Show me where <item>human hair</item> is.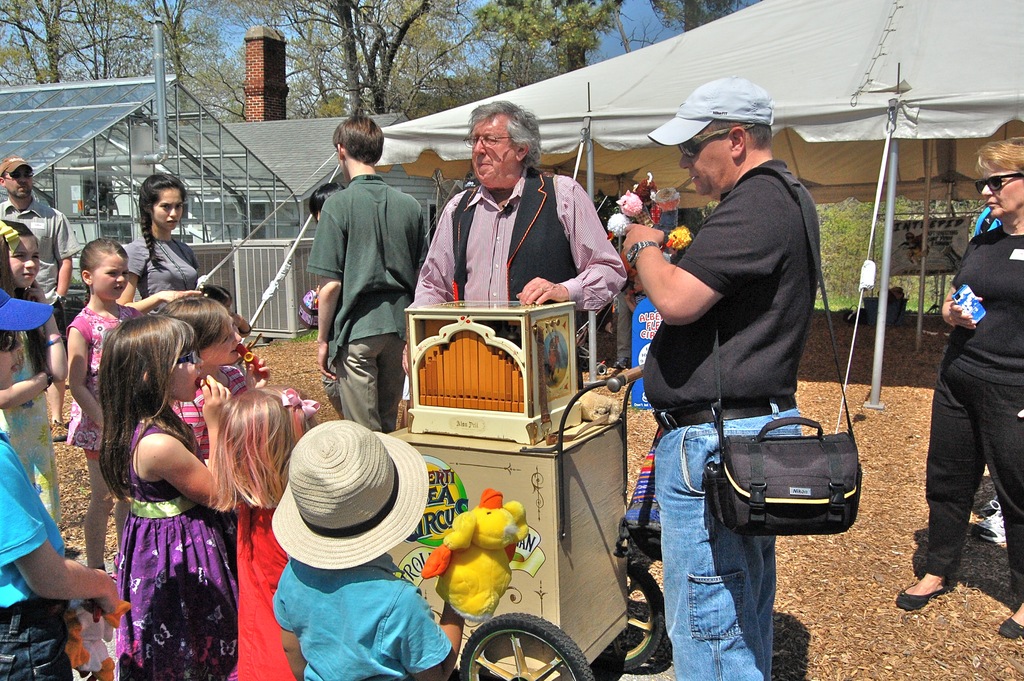
<item>human hair</item> is at <bbox>702, 118, 777, 149</bbox>.
